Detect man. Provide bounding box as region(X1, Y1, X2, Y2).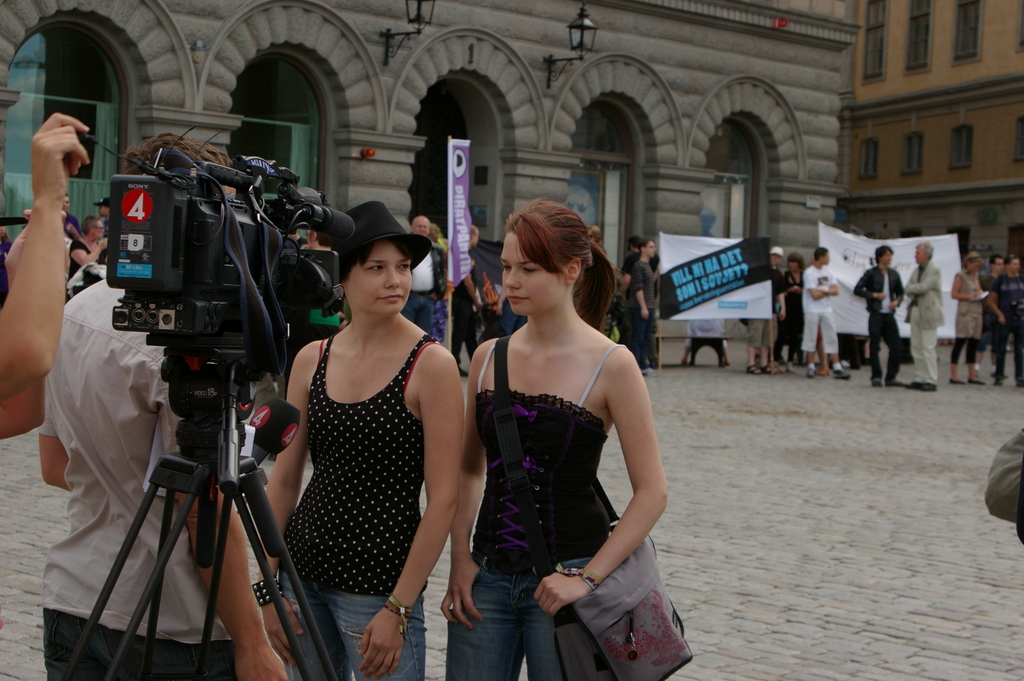
region(618, 234, 660, 369).
